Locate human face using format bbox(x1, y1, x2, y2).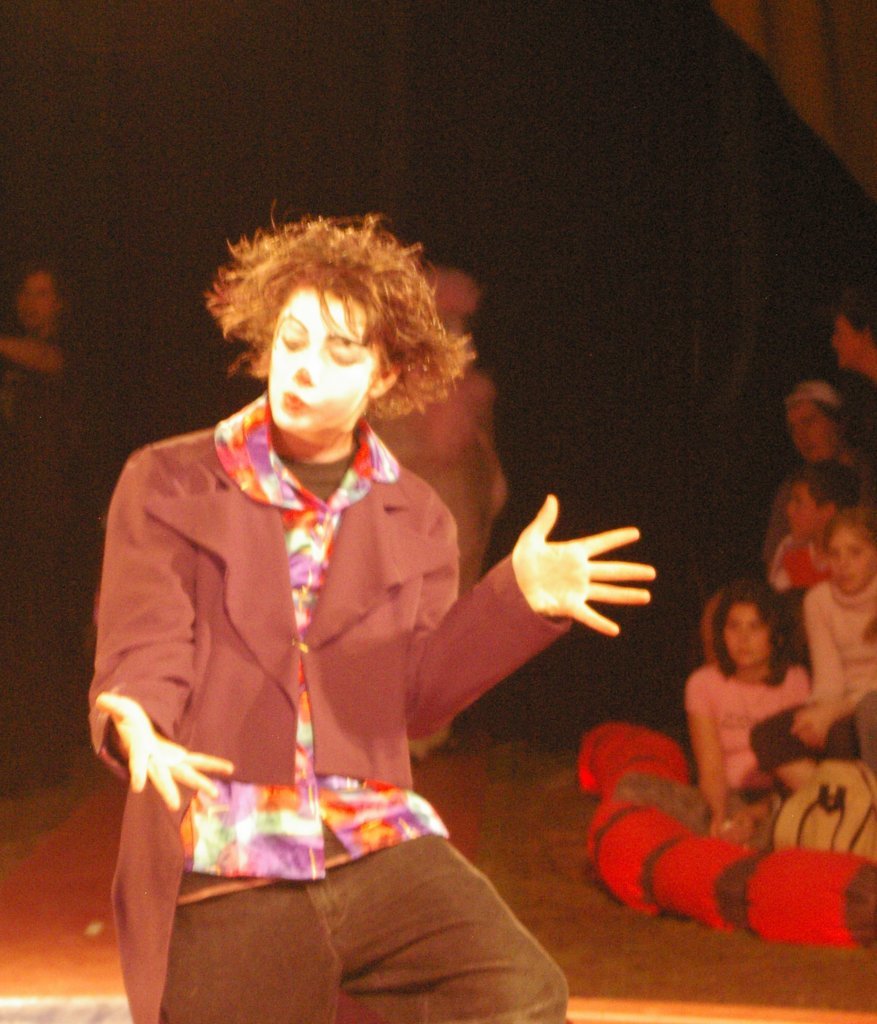
bbox(268, 280, 373, 436).
